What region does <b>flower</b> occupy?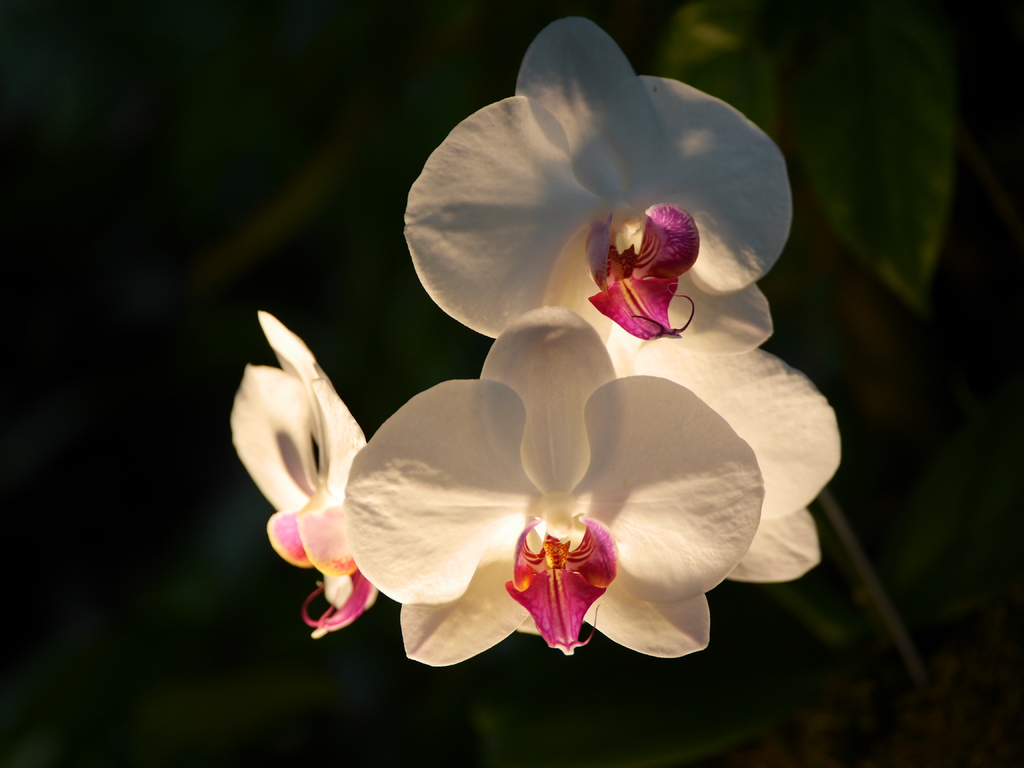
(left=225, top=303, right=384, bottom=634).
